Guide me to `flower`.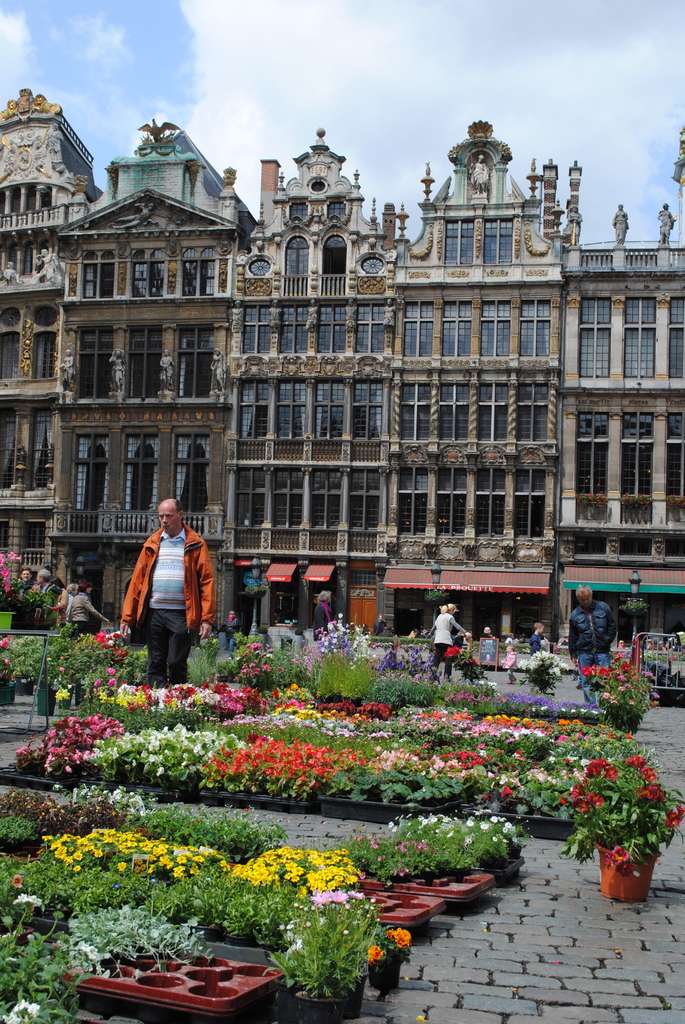
Guidance: (366, 945, 382, 964).
